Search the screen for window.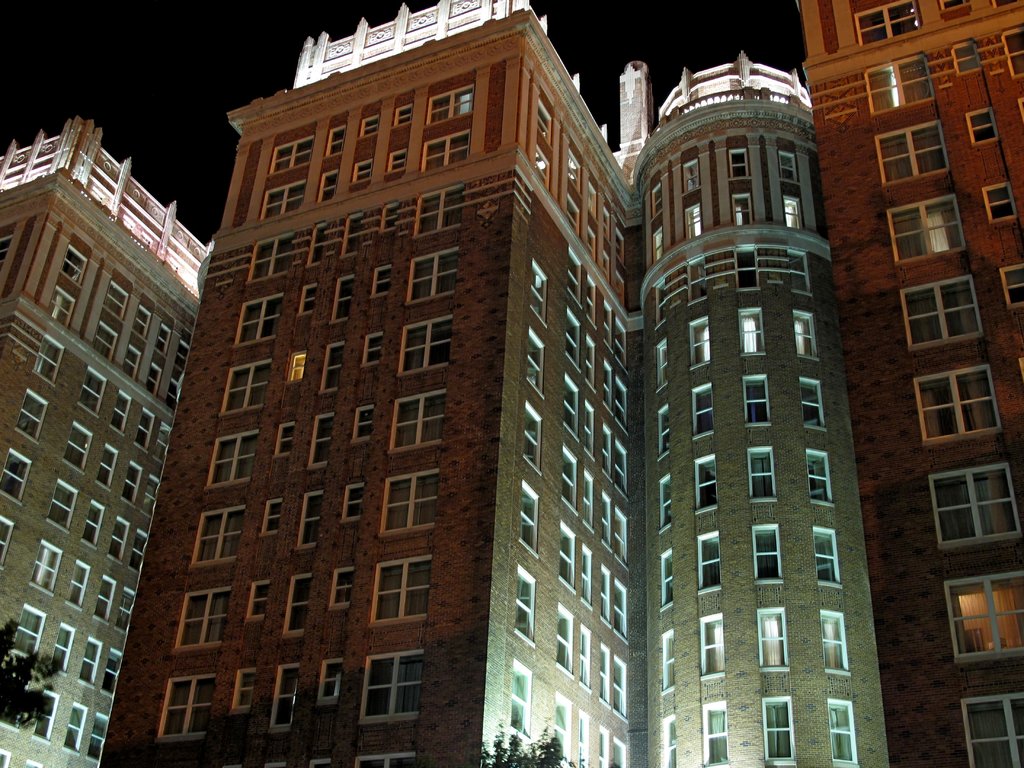
Found at bbox=[1004, 262, 1023, 308].
